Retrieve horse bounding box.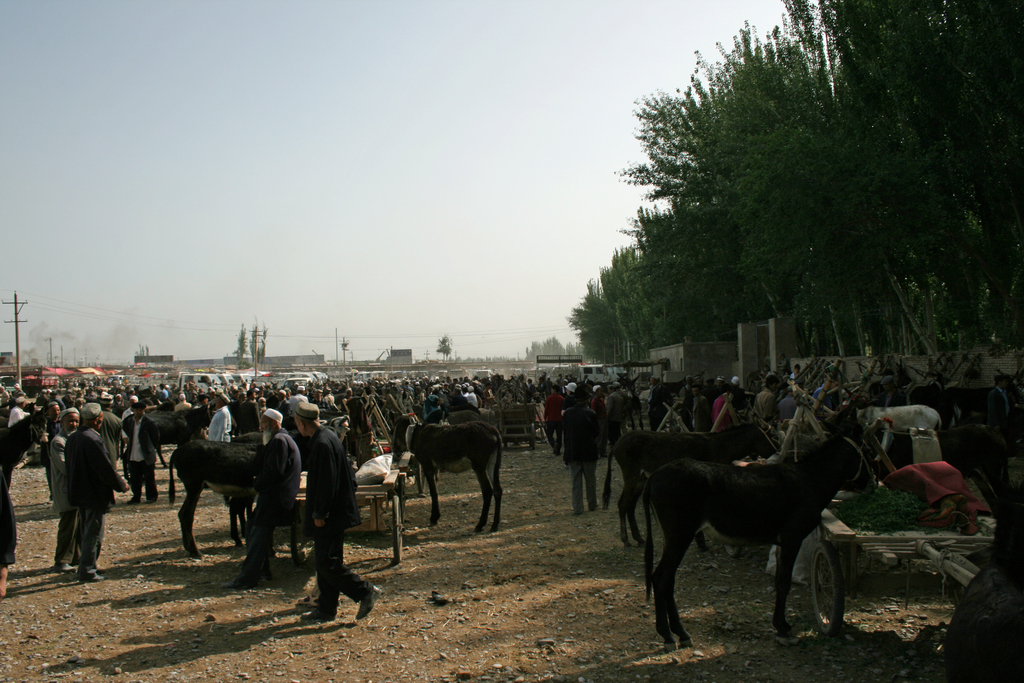
Bounding box: (165, 435, 271, 559).
